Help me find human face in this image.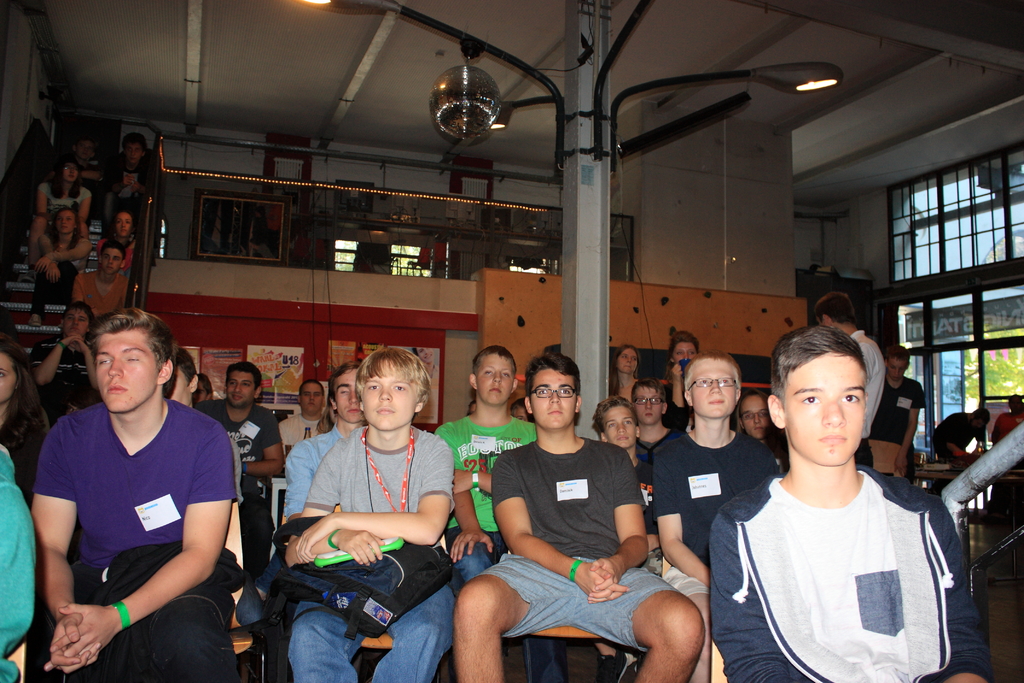
Found it: [left=672, top=342, right=697, bottom=363].
